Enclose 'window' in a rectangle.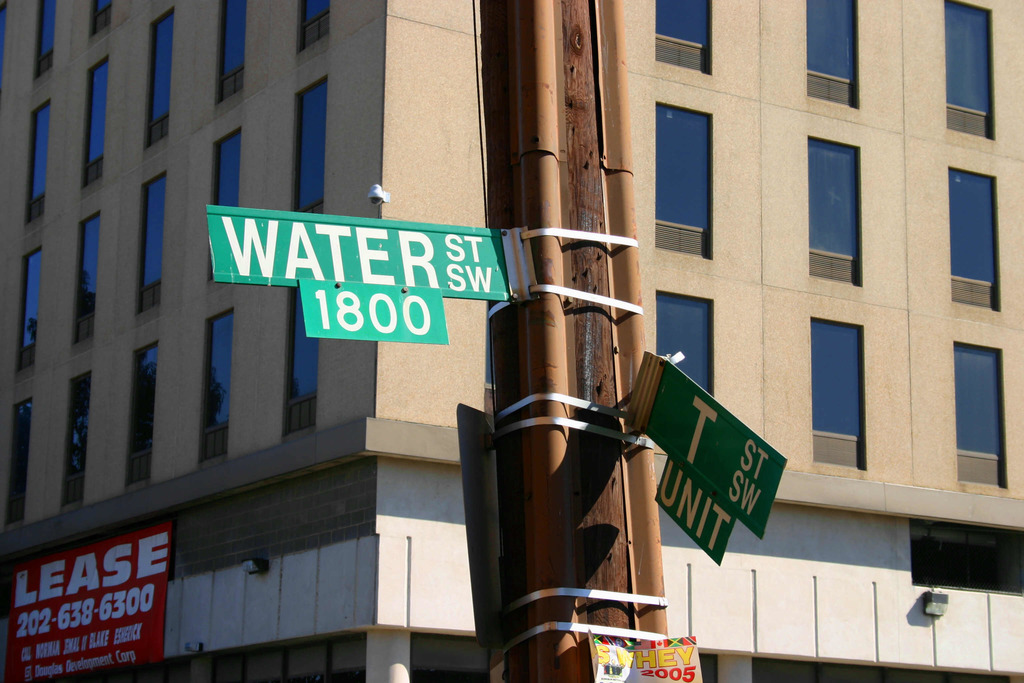
detection(33, 0, 50, 81).
